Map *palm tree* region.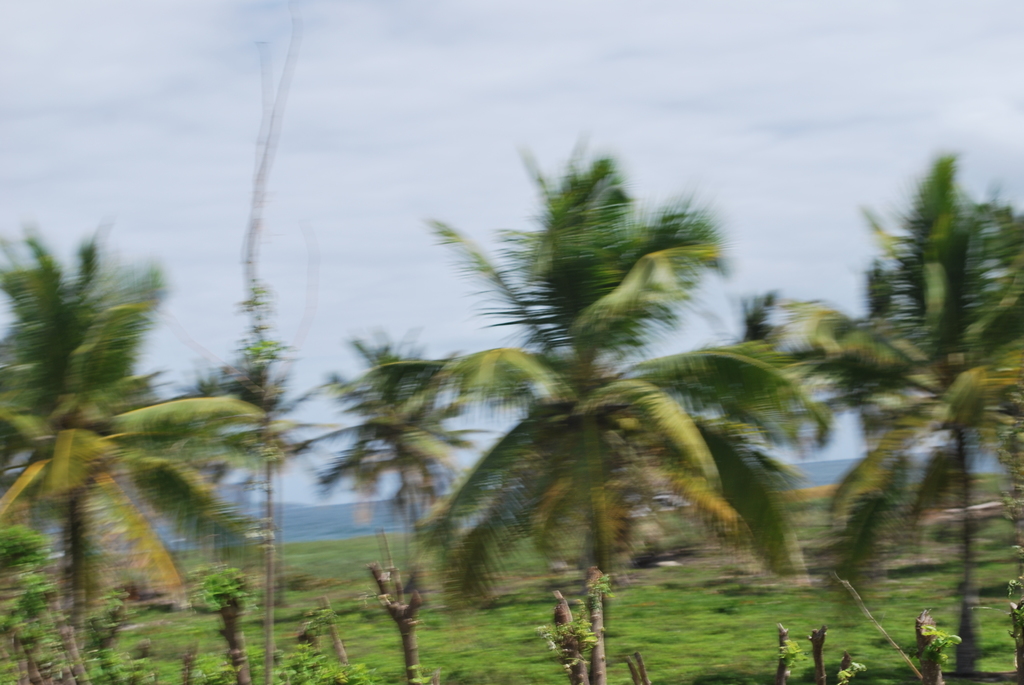
Mapped to (left=0, top=228, right=214, bottom=632).
